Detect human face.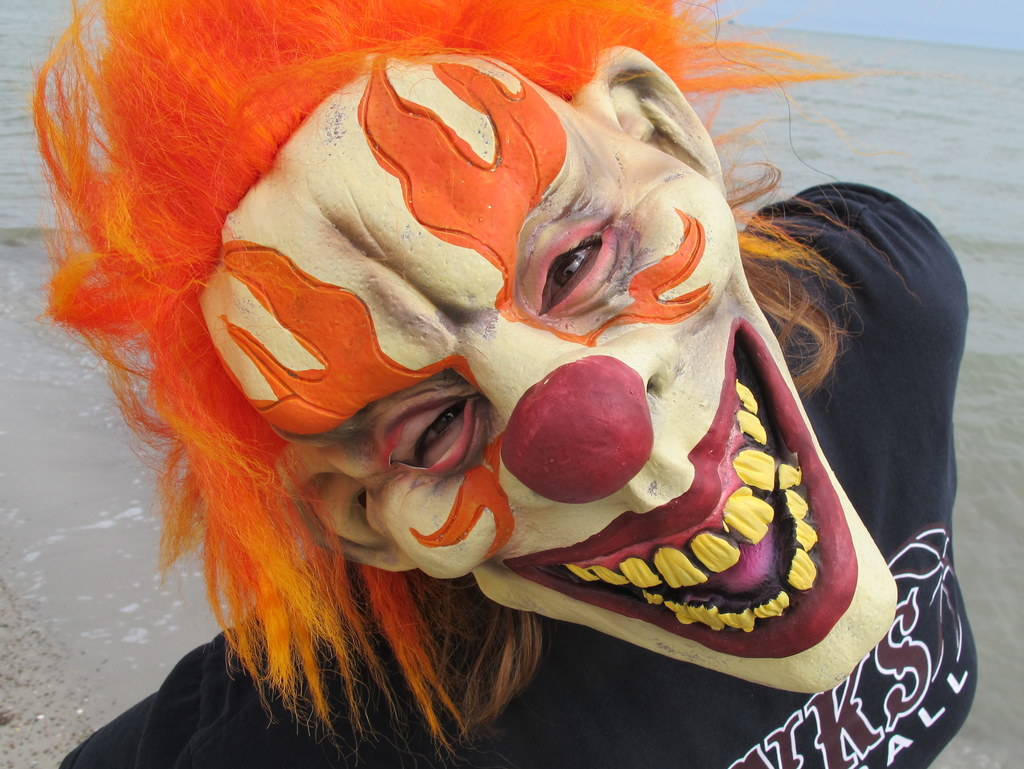
Detected at left=195, top=46, right=899, bottom=694.
